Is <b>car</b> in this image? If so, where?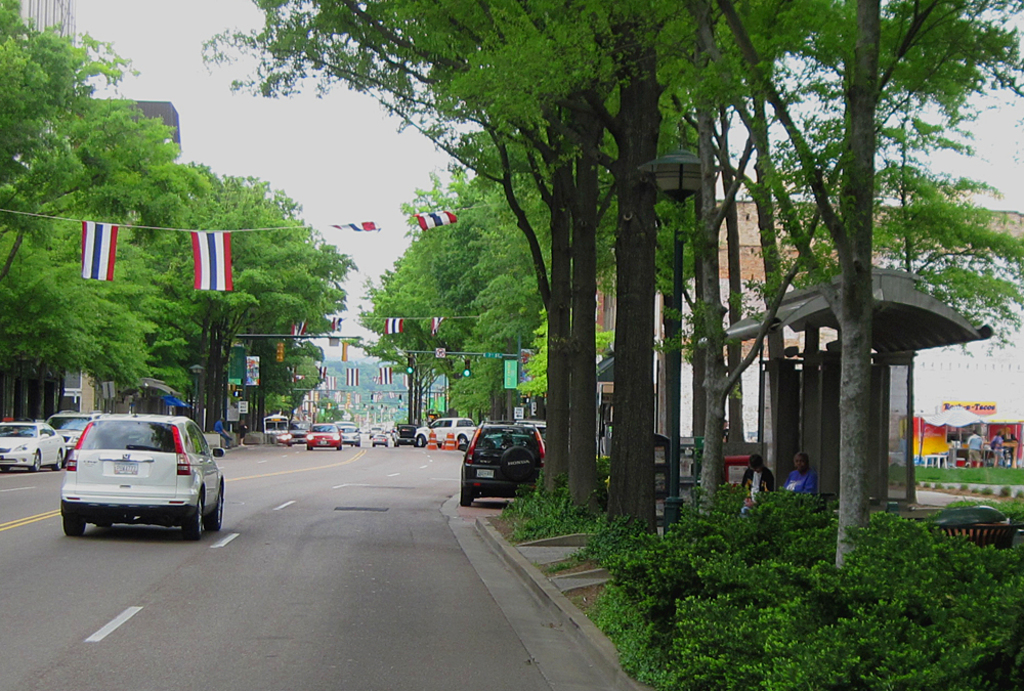
Yes, at left=50, top=407, right=218, bottom=546.
